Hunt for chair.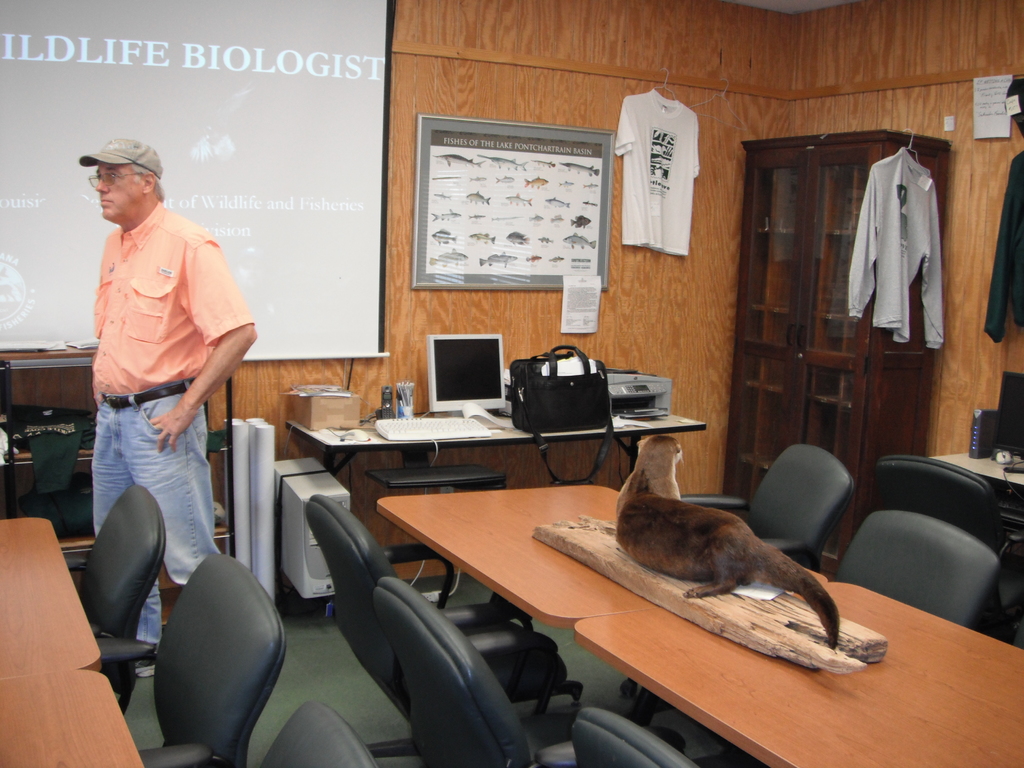
Hunted down at 577, 709, 698, 767.
